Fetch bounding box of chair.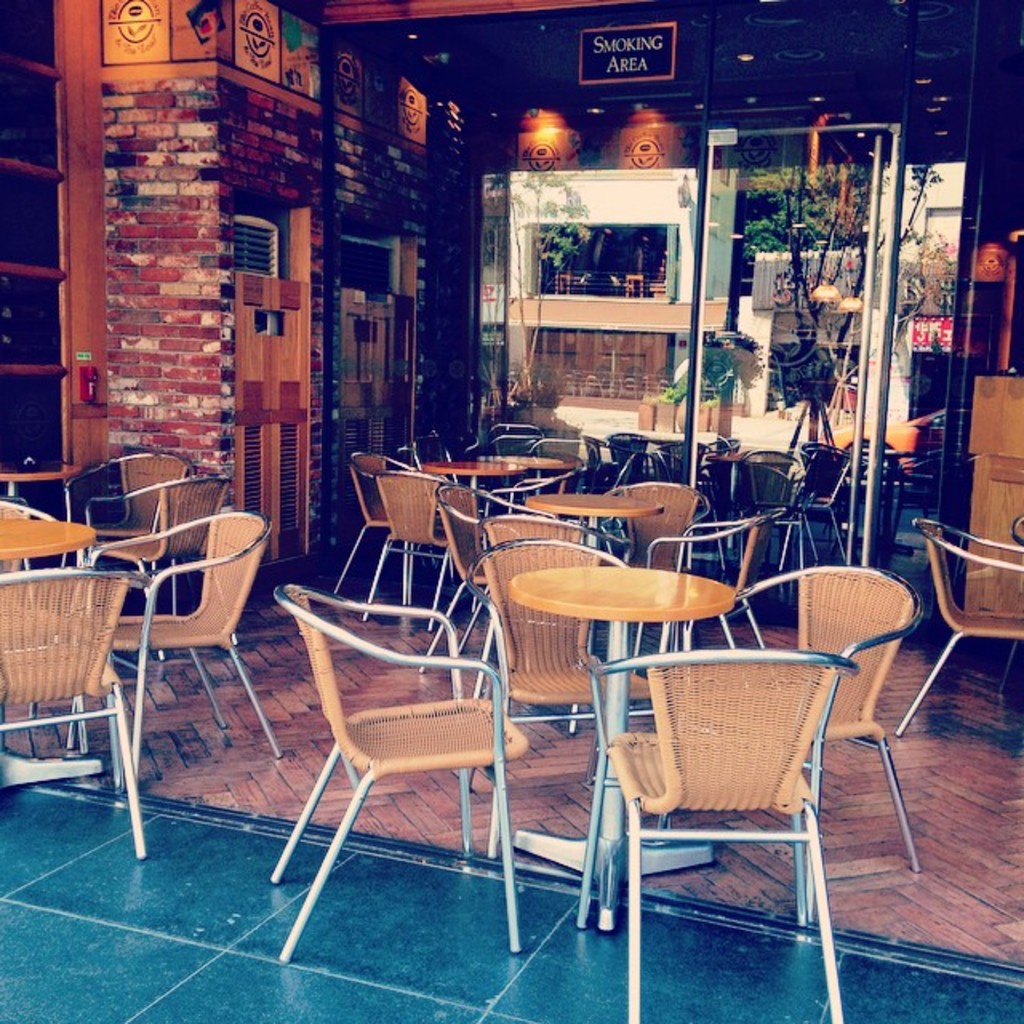
Bbox: (589,482,712,645).
